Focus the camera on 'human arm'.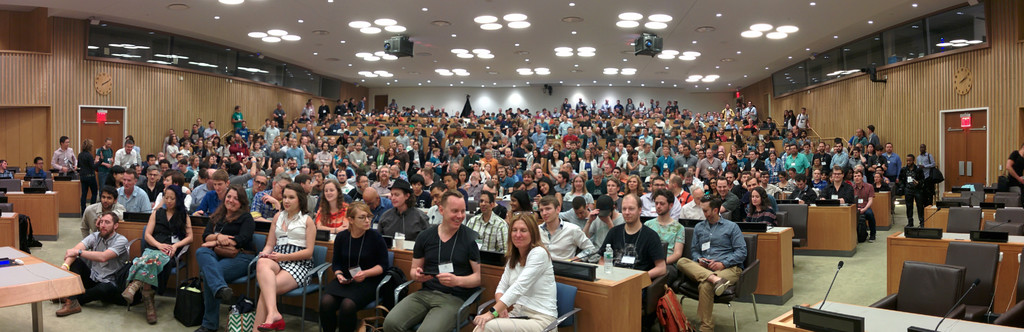
Focus region: x1=647 y1=230 x2=671 y2=278.
